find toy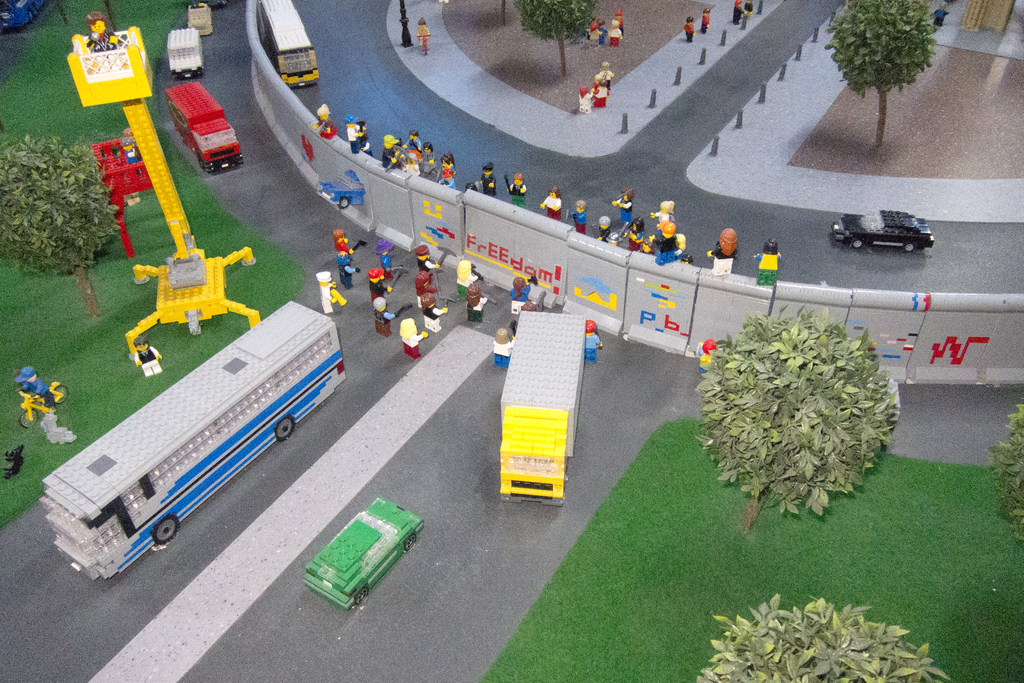
x1=706 y1=226 x2=738 y2=276
